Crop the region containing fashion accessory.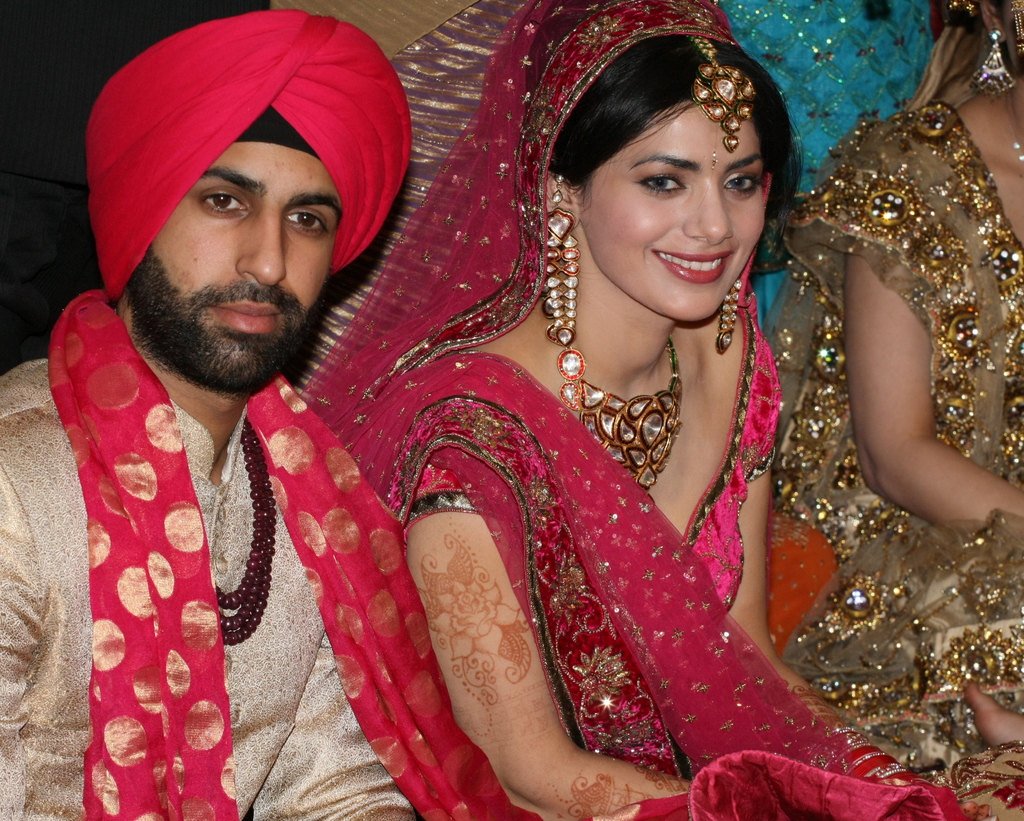
Crop region: l=999, t=93, r=1023, b=161.
